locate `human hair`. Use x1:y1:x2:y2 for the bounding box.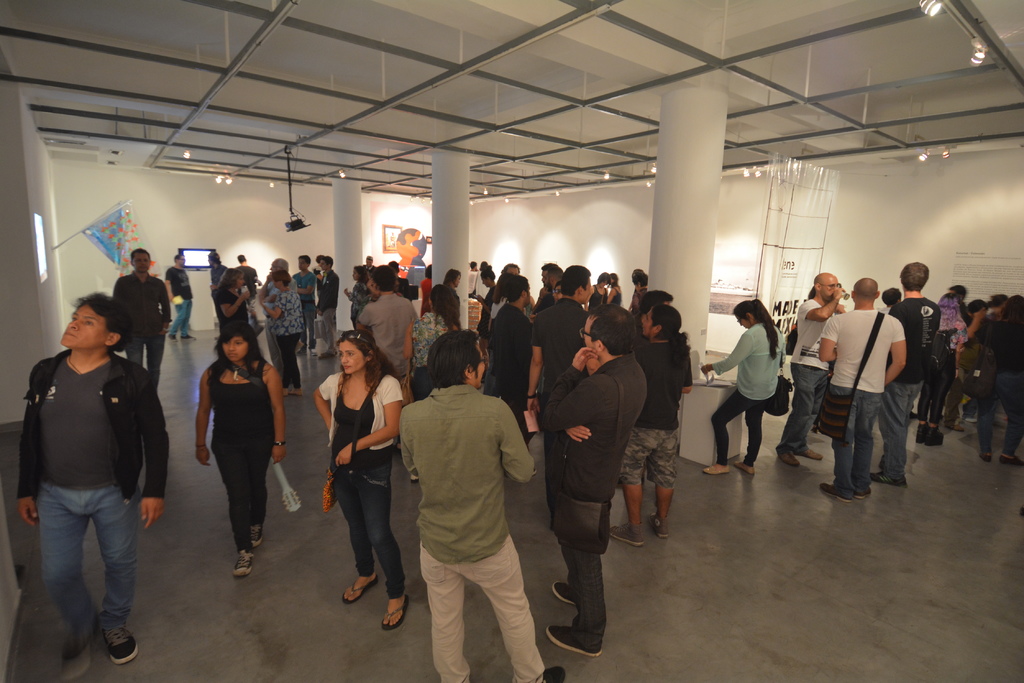
353:264:369:284.
